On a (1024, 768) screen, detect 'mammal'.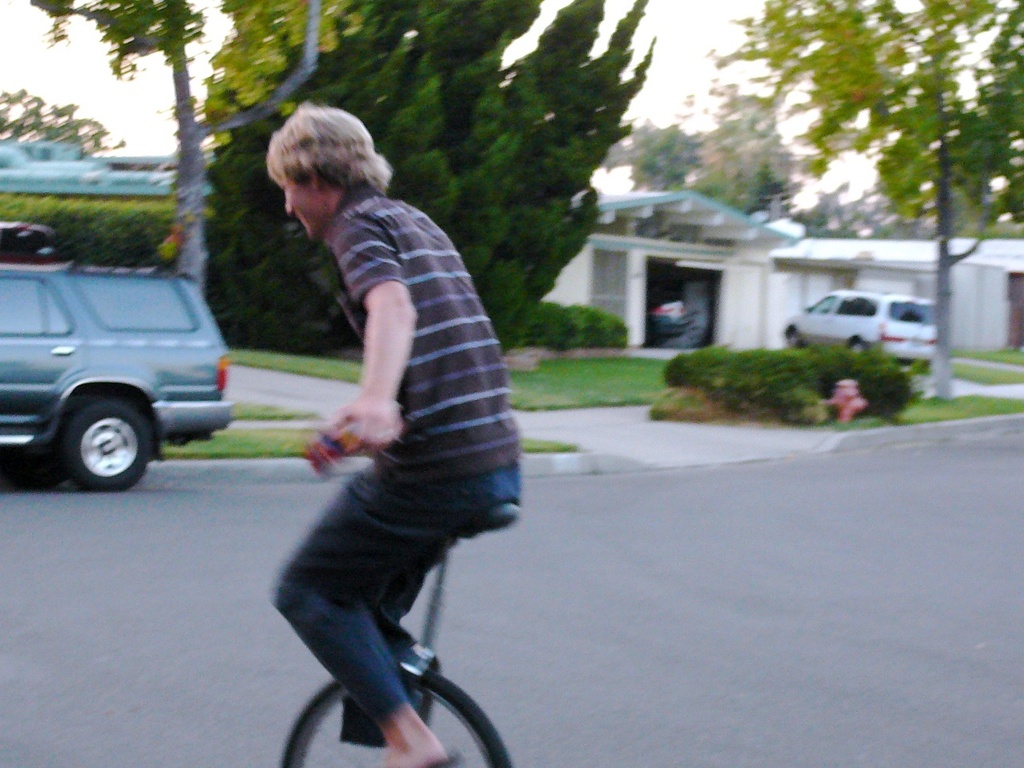
226:124:514:722.
